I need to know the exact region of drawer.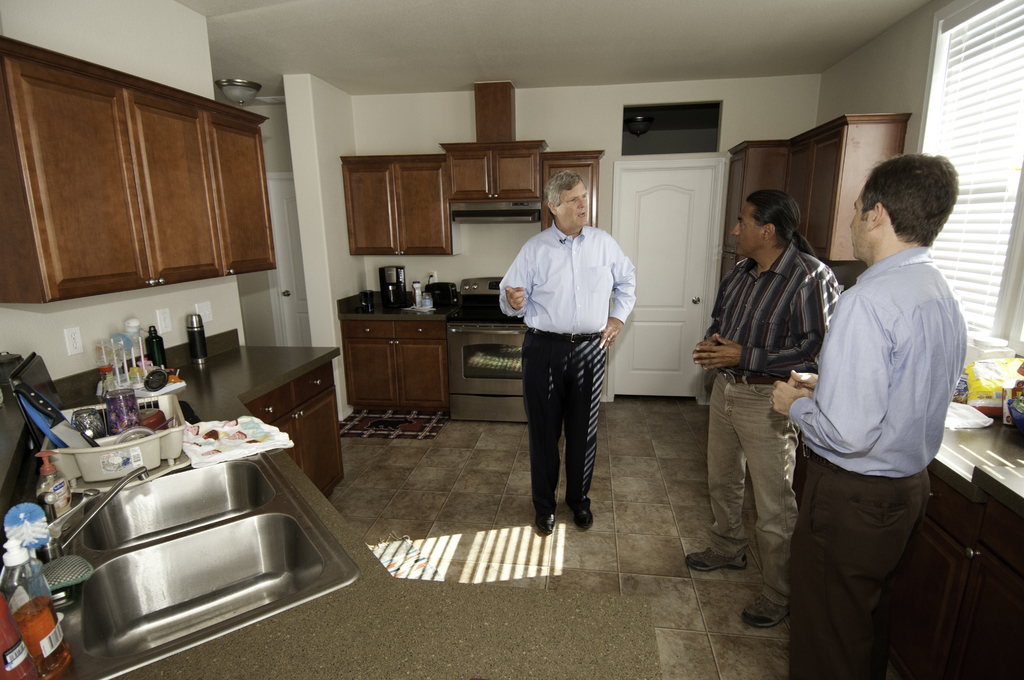
Region: locate(981, 496, 1023, 581).
